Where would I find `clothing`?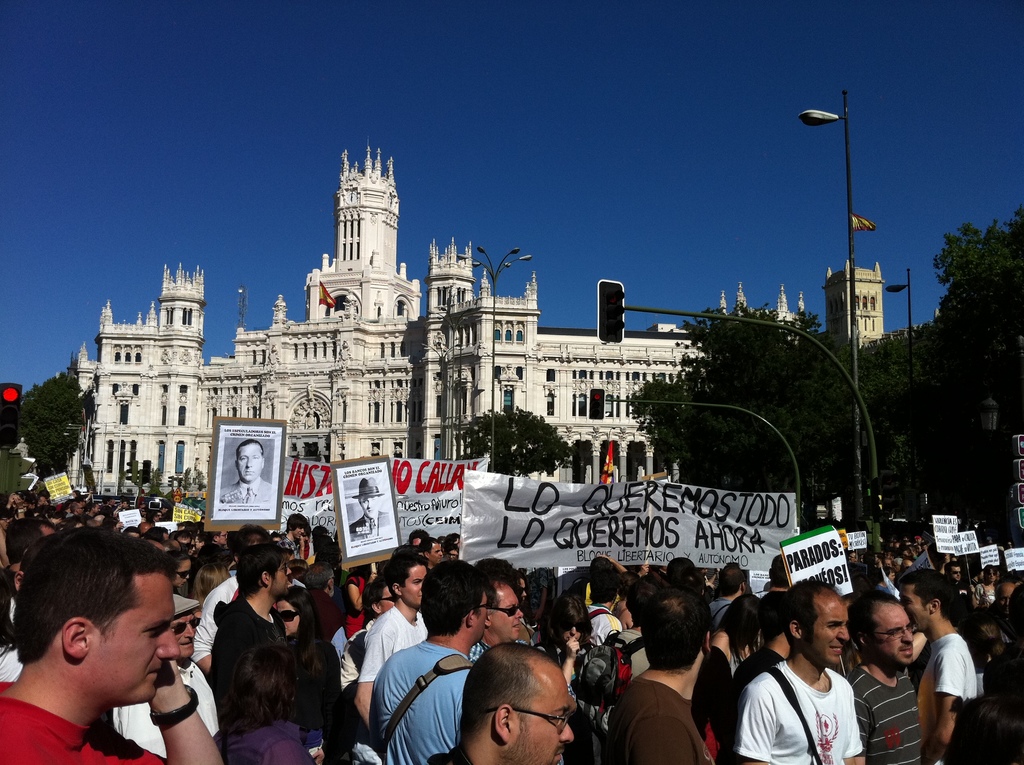
At x1=189 y1=577 x2=245 y2=656.
